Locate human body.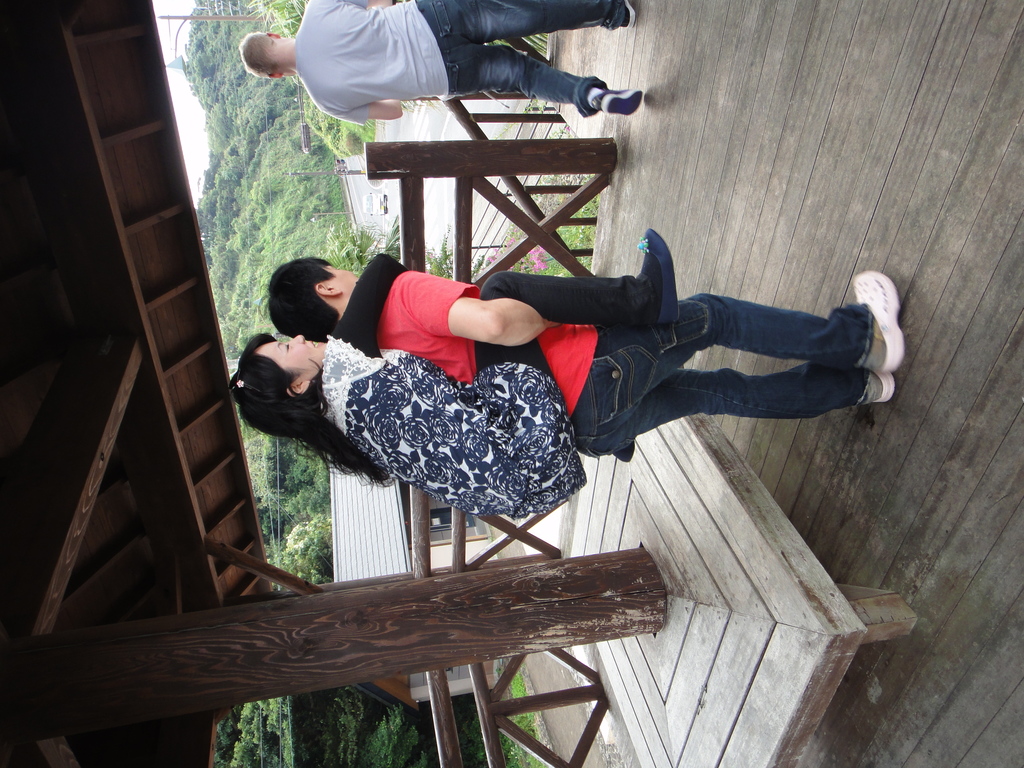
Bounding box: 355 273 900 465.
